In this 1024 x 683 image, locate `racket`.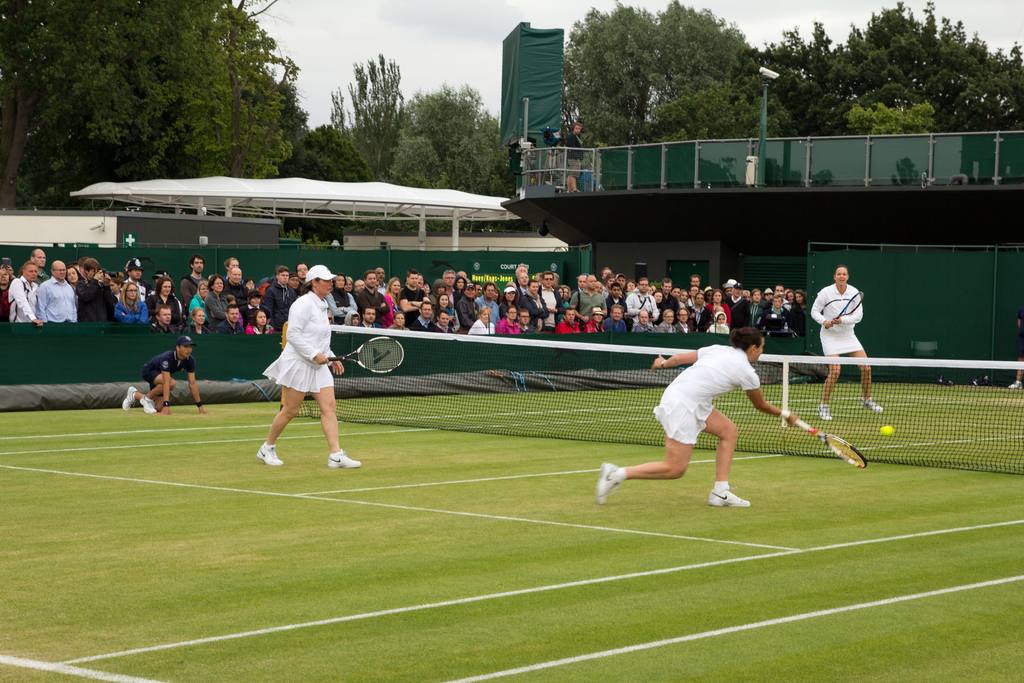
Bounding box: bbox=[325, 336, 404, 373].
